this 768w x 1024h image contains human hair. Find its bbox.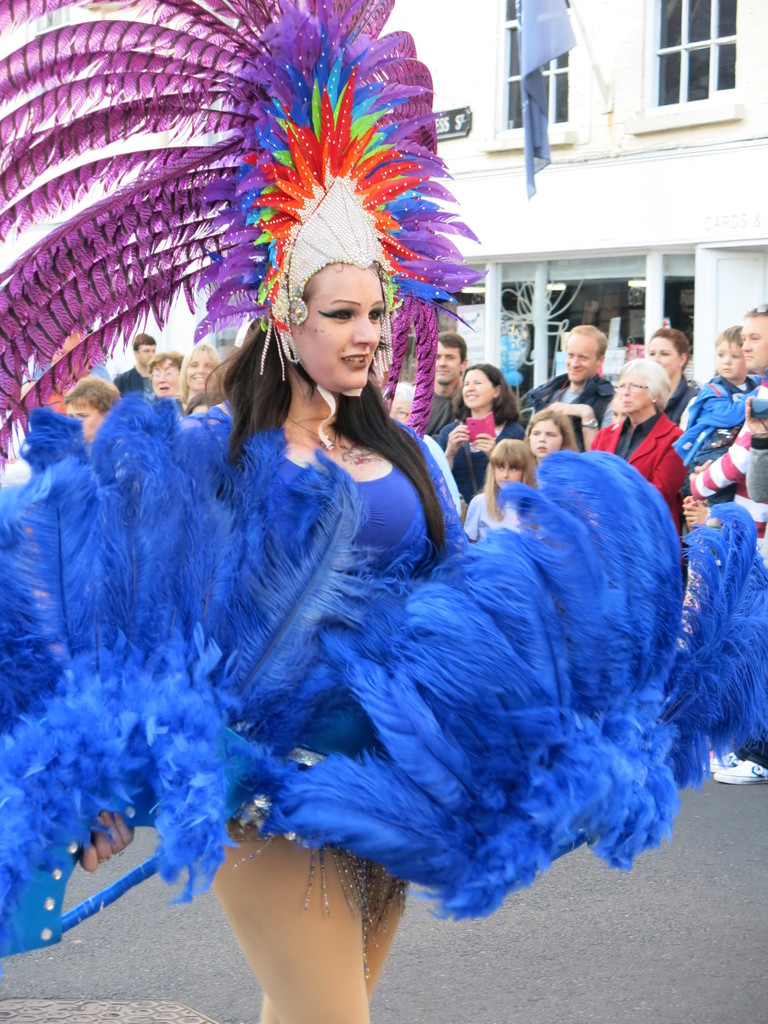
Rect(524, 408, 579, 450).
